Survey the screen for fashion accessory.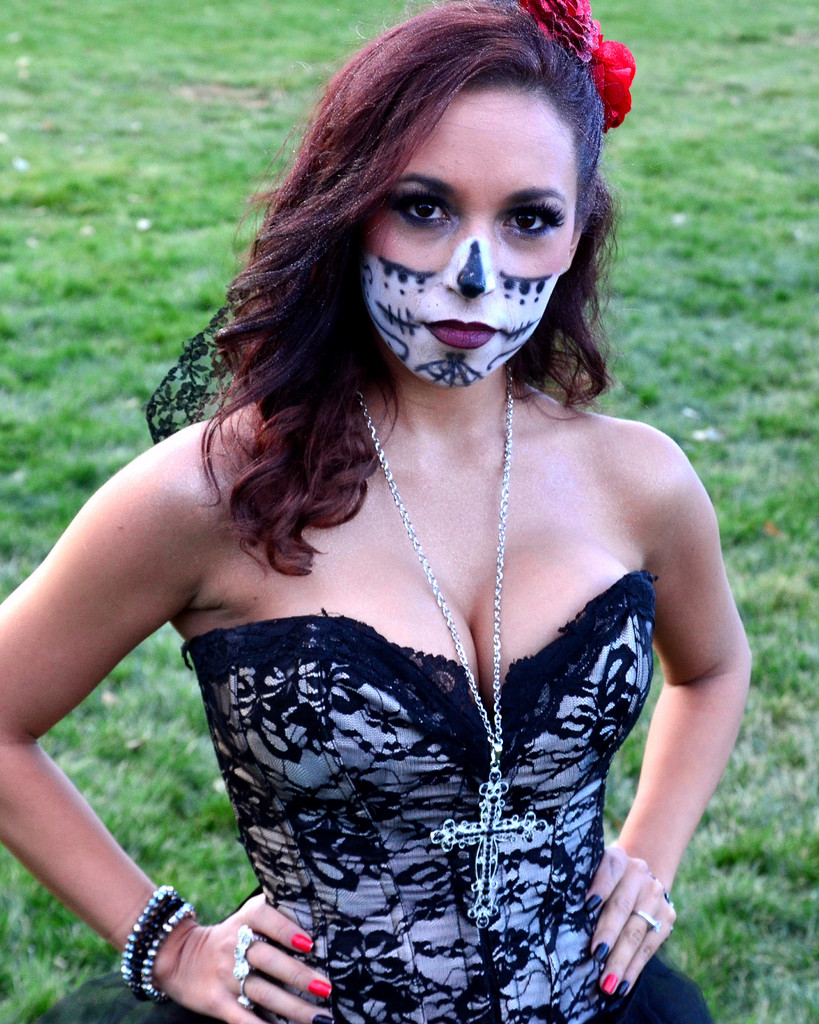
Survey found: detection(237, 960, 256, 981).
